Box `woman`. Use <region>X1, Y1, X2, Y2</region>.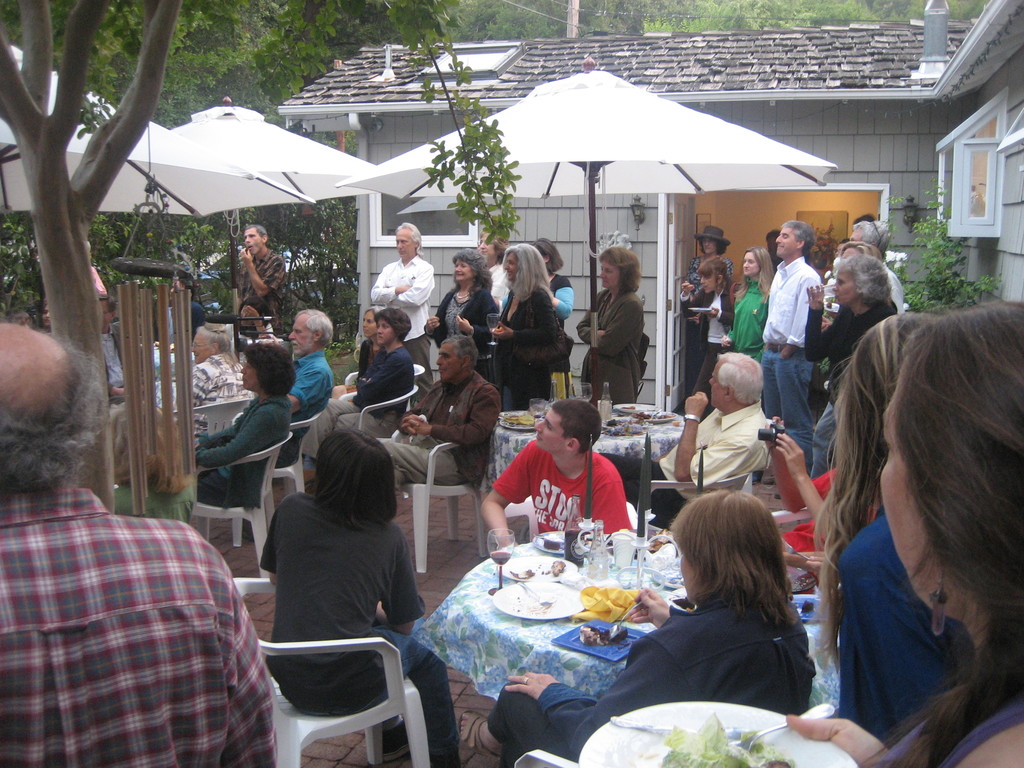
<region>731, 247, 774, 357</region>.
